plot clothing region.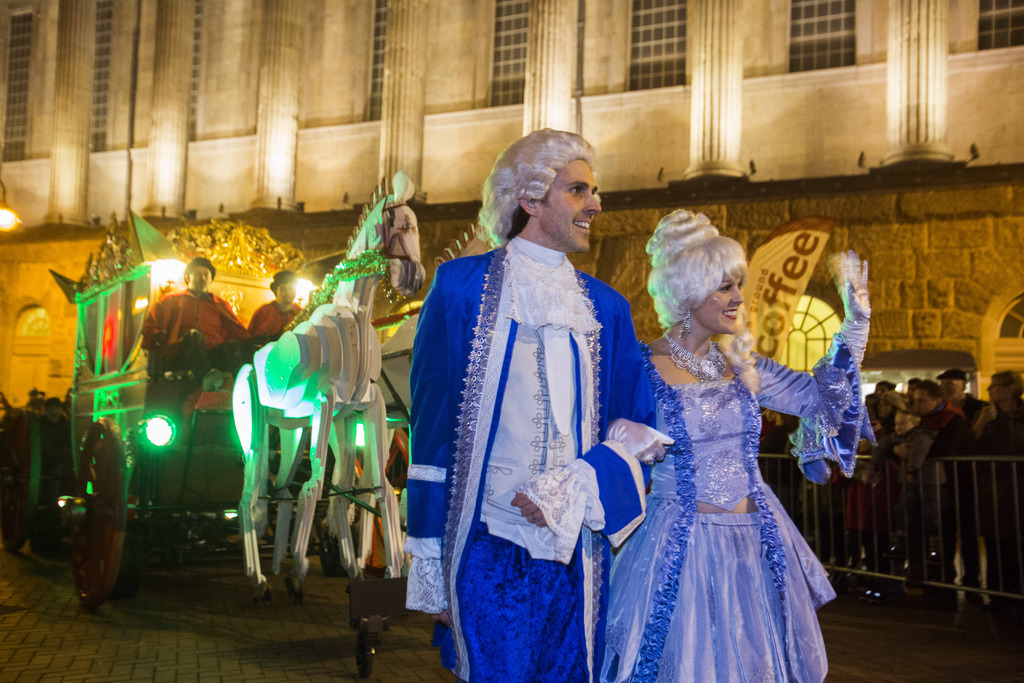
Plotted at left=403, top=192, right=671, bottom=666.
